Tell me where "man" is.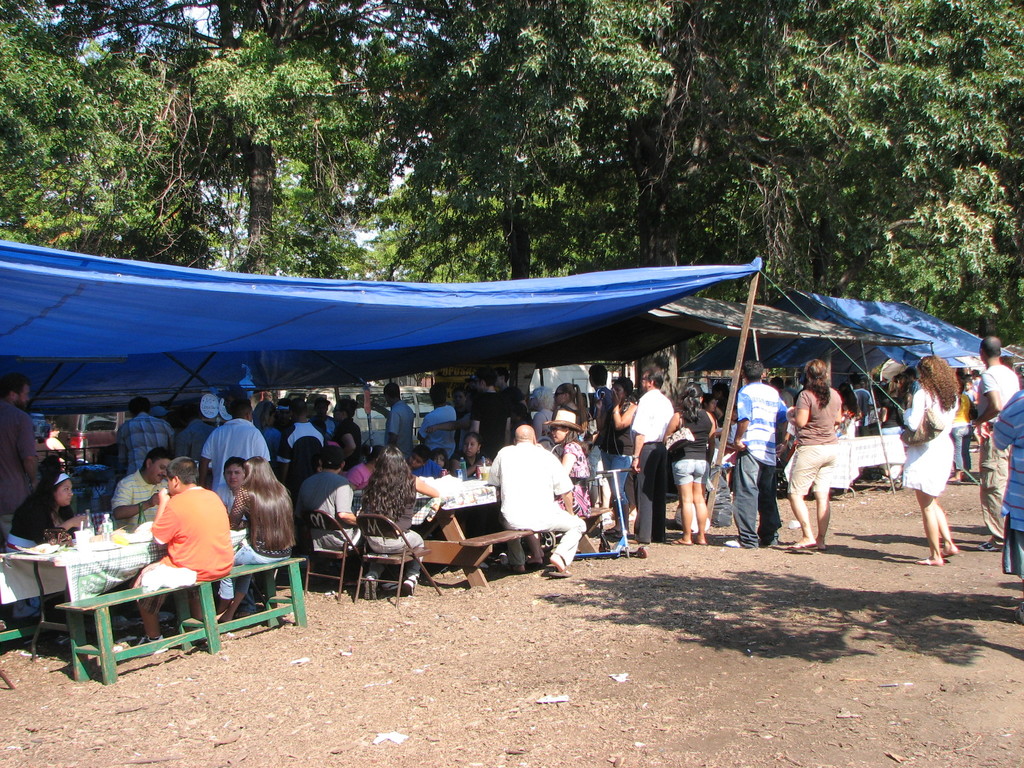
"man" is at 420,383,456,460.
